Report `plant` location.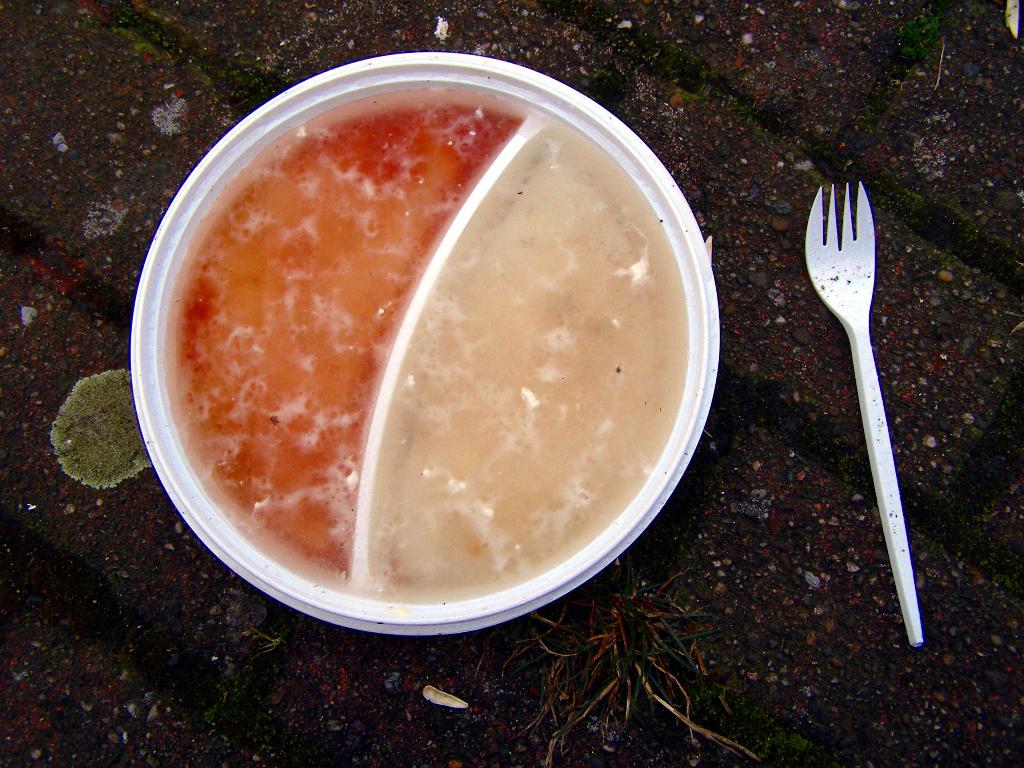
Report: <box>485,552,771,767</box>.
